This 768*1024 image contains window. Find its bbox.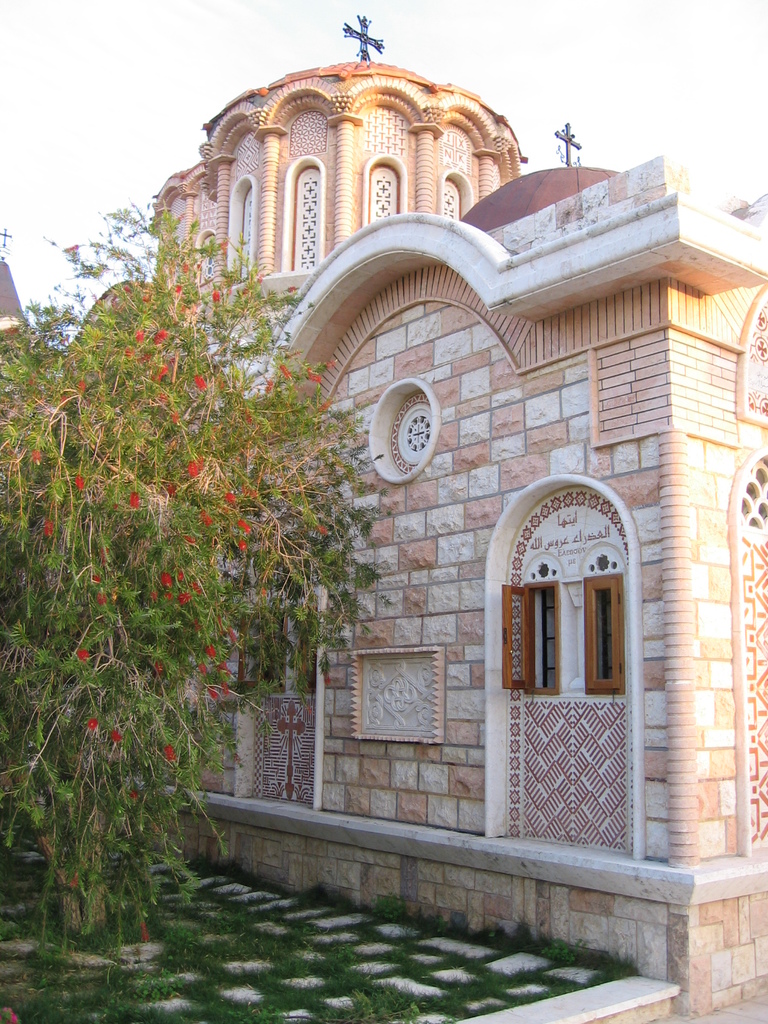
(390, 400, 437, 463).
